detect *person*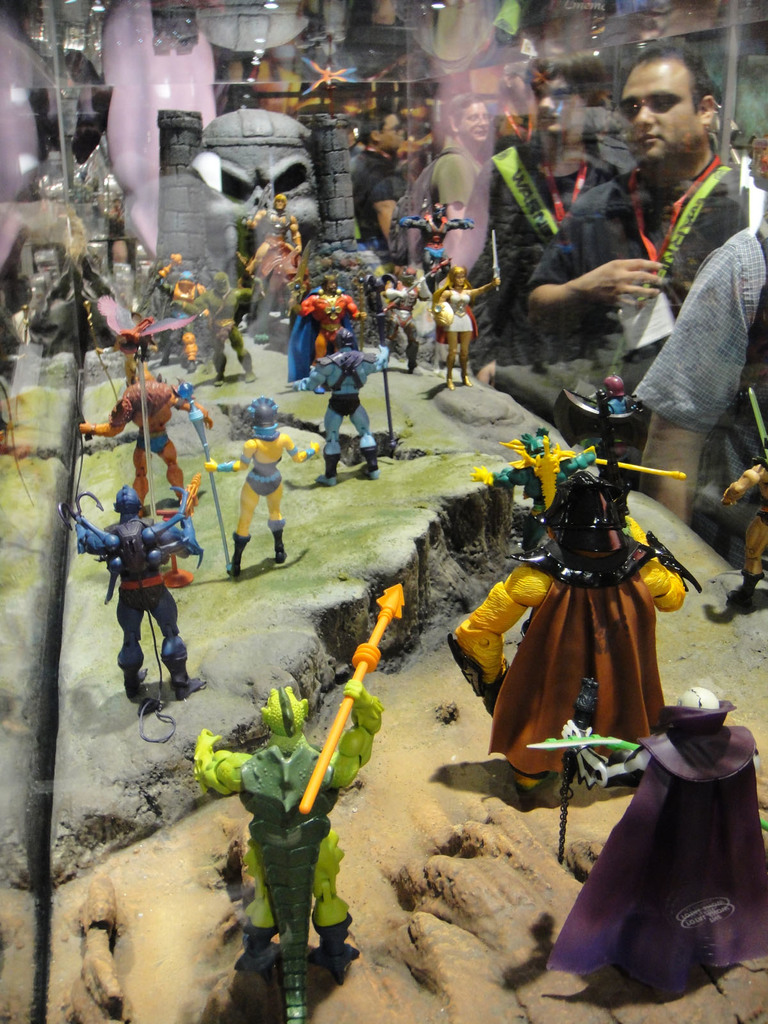
l=196, t=388, r=317, b=575
